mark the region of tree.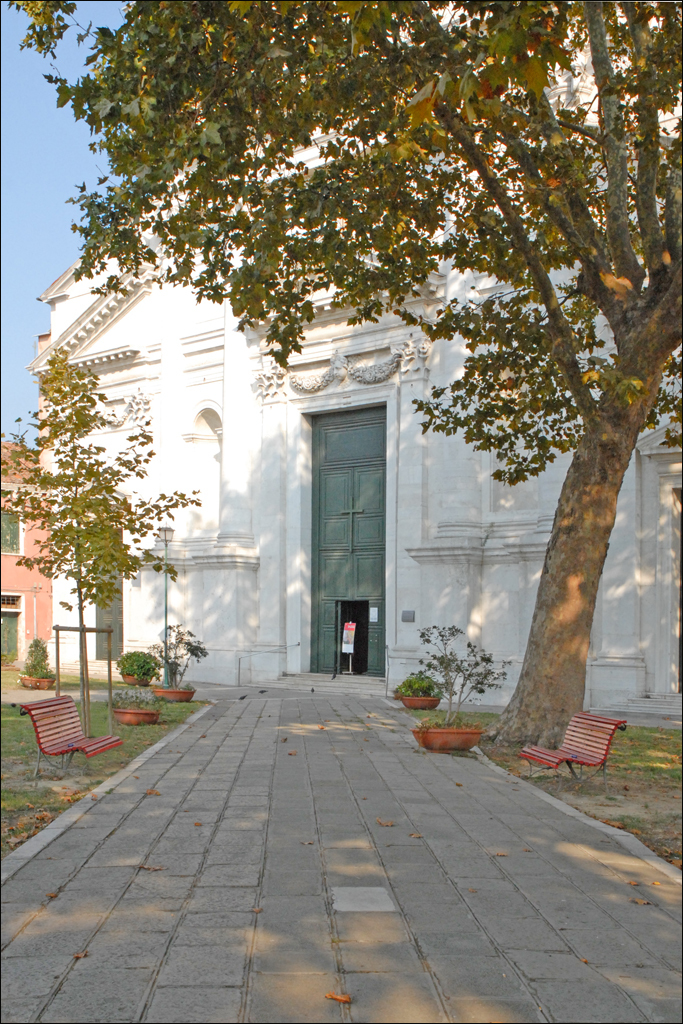
Region: region(4, 0, 682, 745).
